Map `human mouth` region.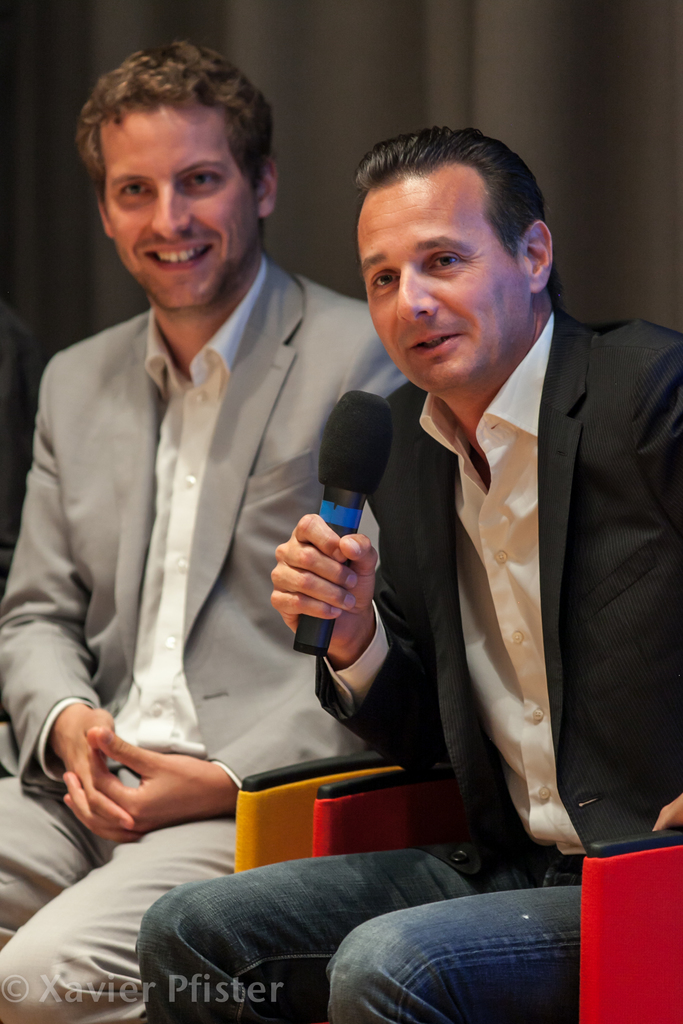
Mapped to x1=141 y1=240 x2=218 y2=273.
